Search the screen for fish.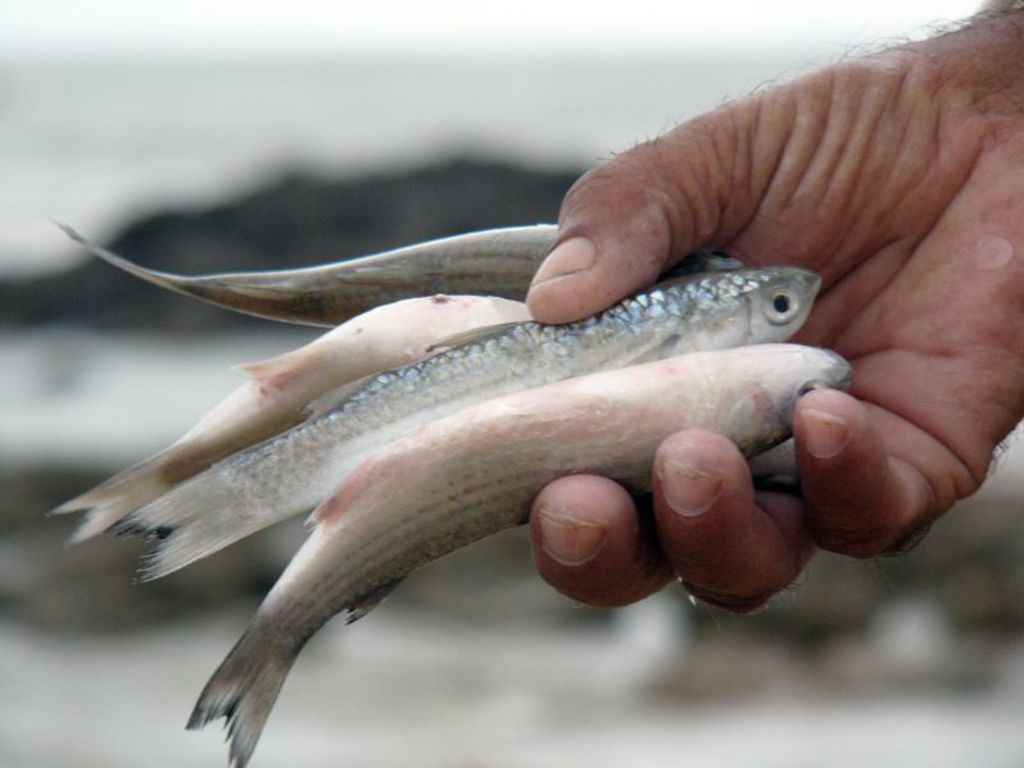
Found at 40, 216, 562, 334.
